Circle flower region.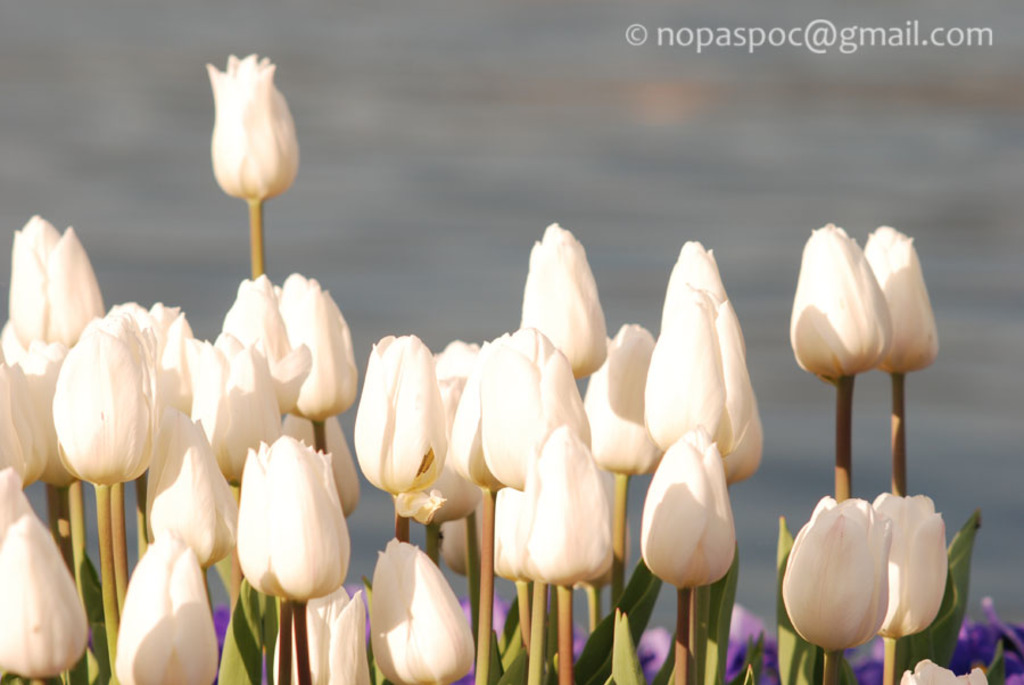
Region: <bbox>646, 238, 770, 486</bbox>.
